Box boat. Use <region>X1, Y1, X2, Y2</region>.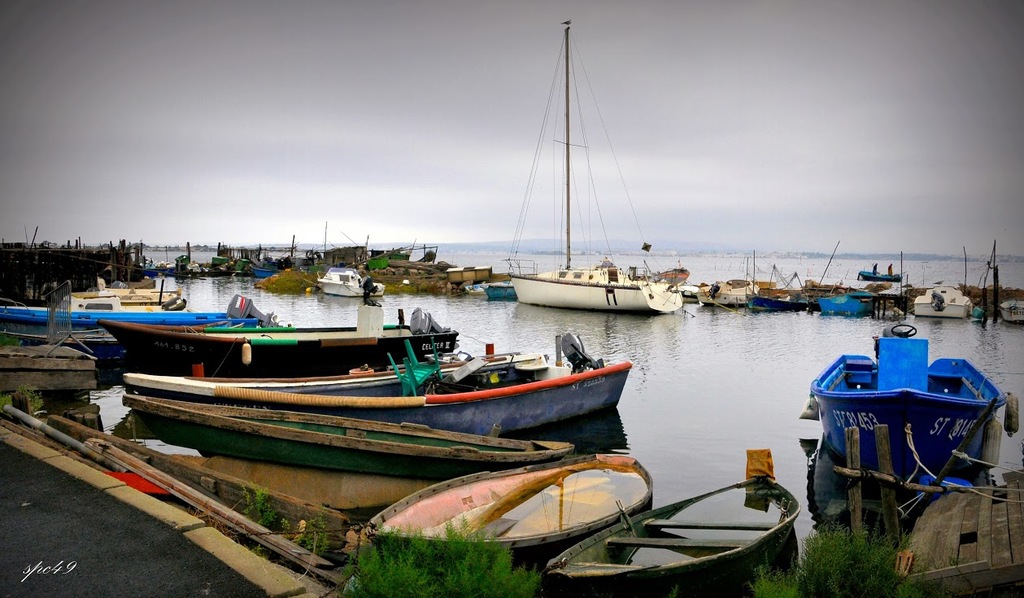
<region>913, 285, 968, 315</region>.
